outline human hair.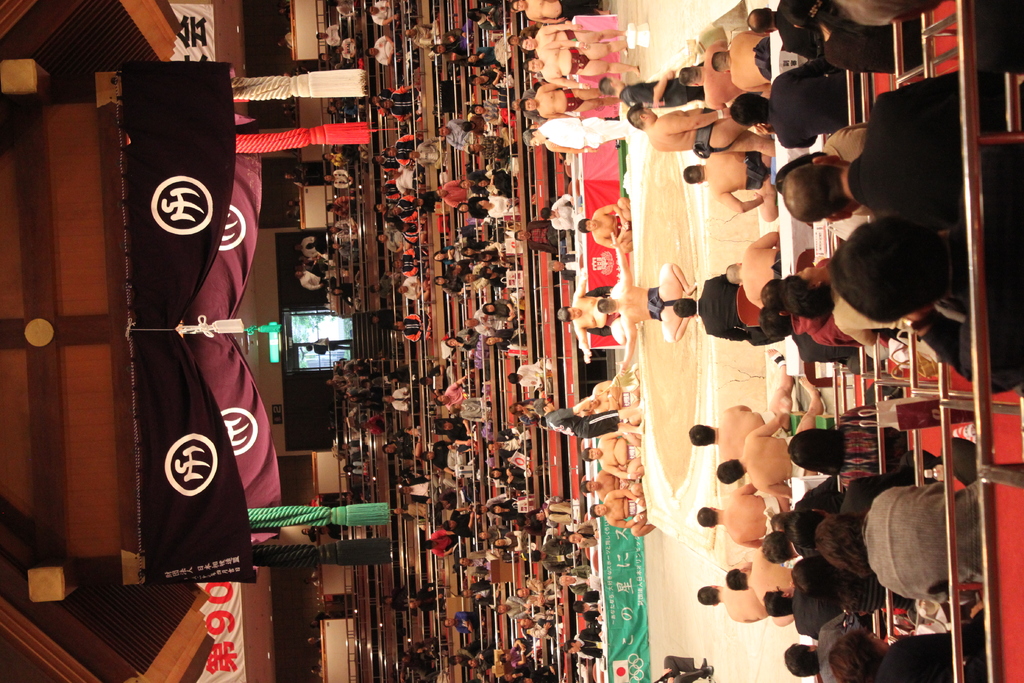
Outline: crop(625, 100, 651, 131).
